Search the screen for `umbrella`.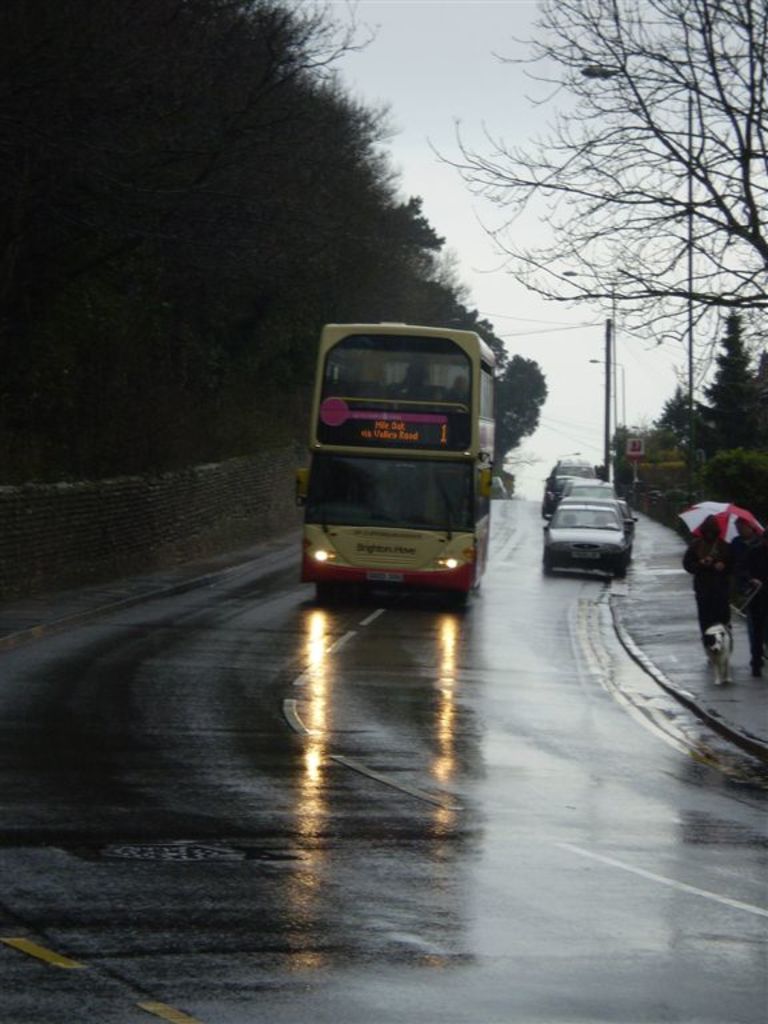
Found at [679,503,759,543].
